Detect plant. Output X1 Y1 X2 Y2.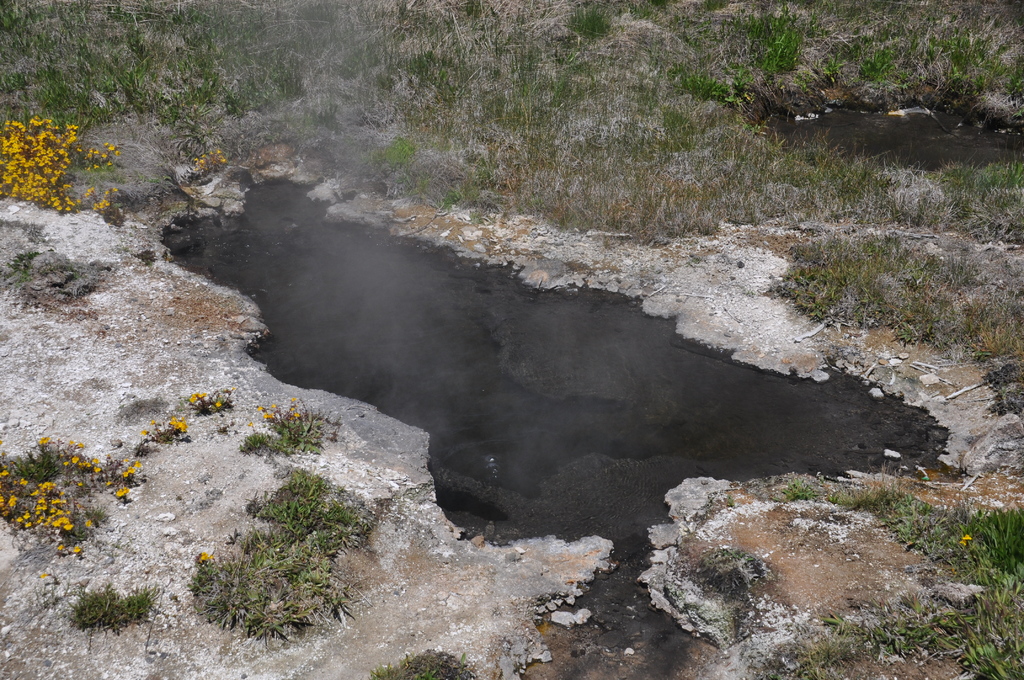
796 595 976 679.
